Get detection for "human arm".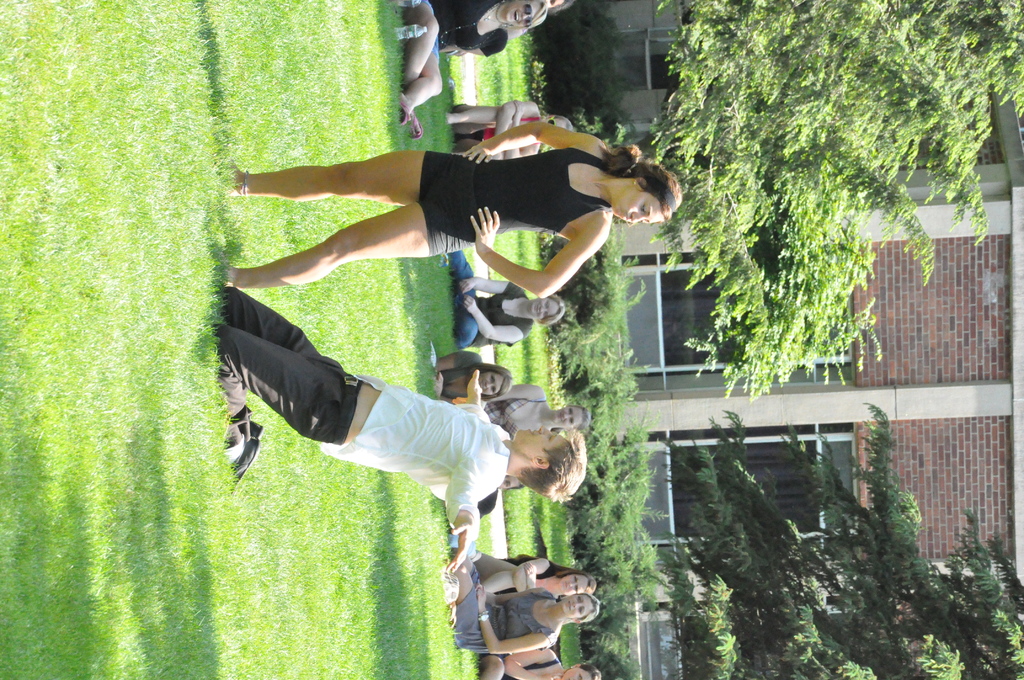
Detection: (477,583,554,654).
